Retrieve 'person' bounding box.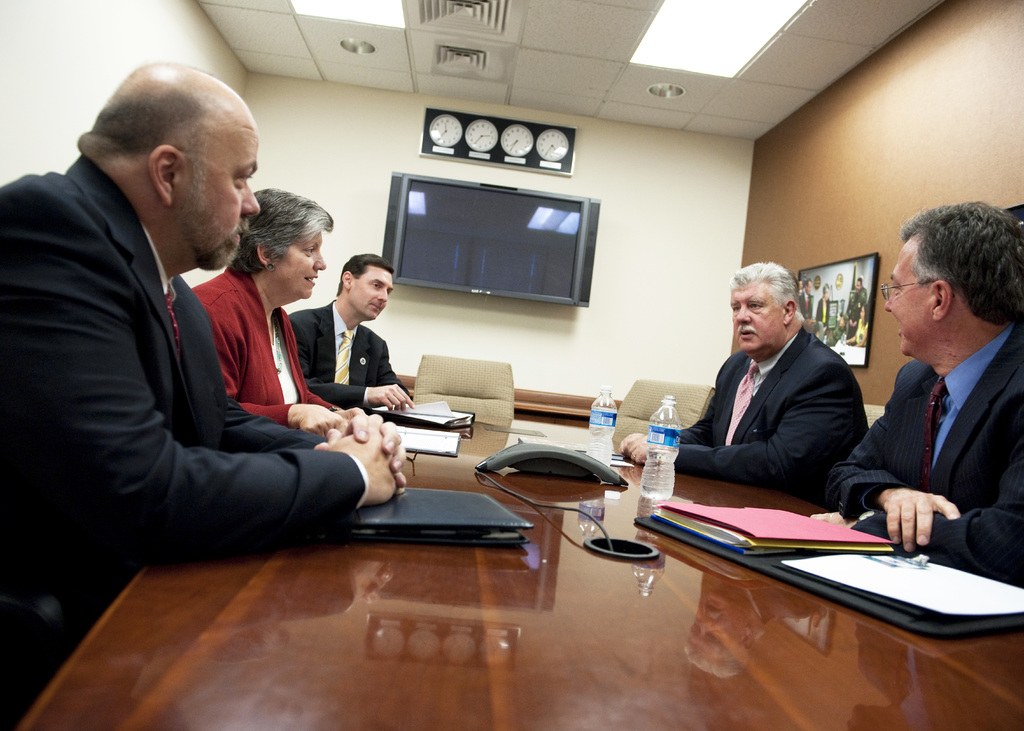
Bounding box: select_region(817, 202, 1023, 583).
